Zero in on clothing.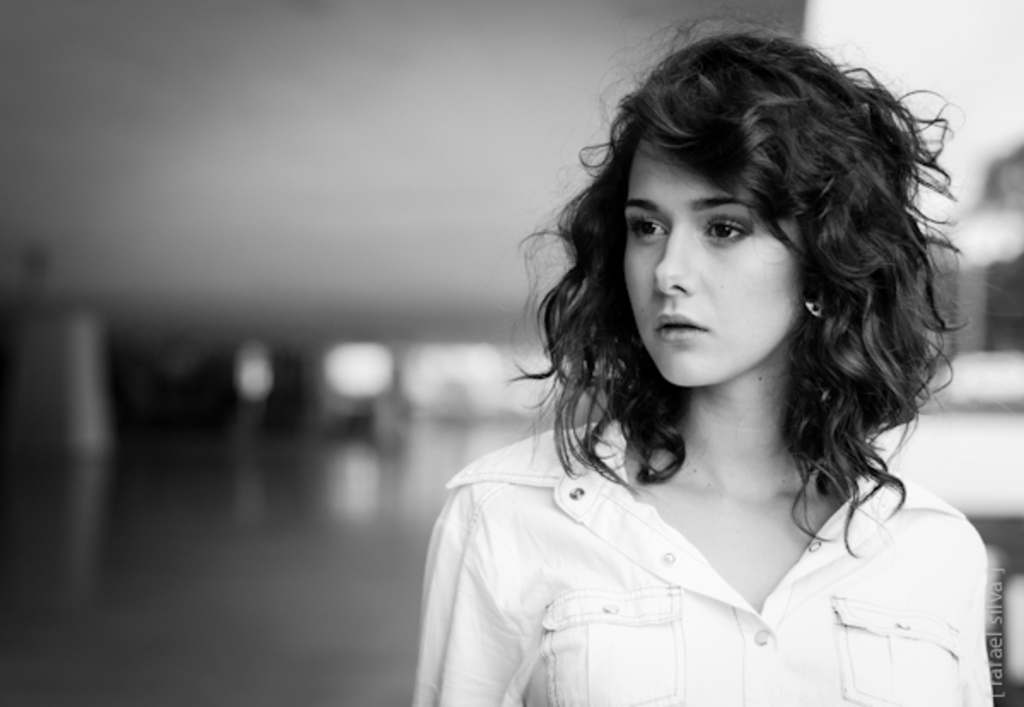
Zeroed in: detection(406, 406, 1007, 705).
